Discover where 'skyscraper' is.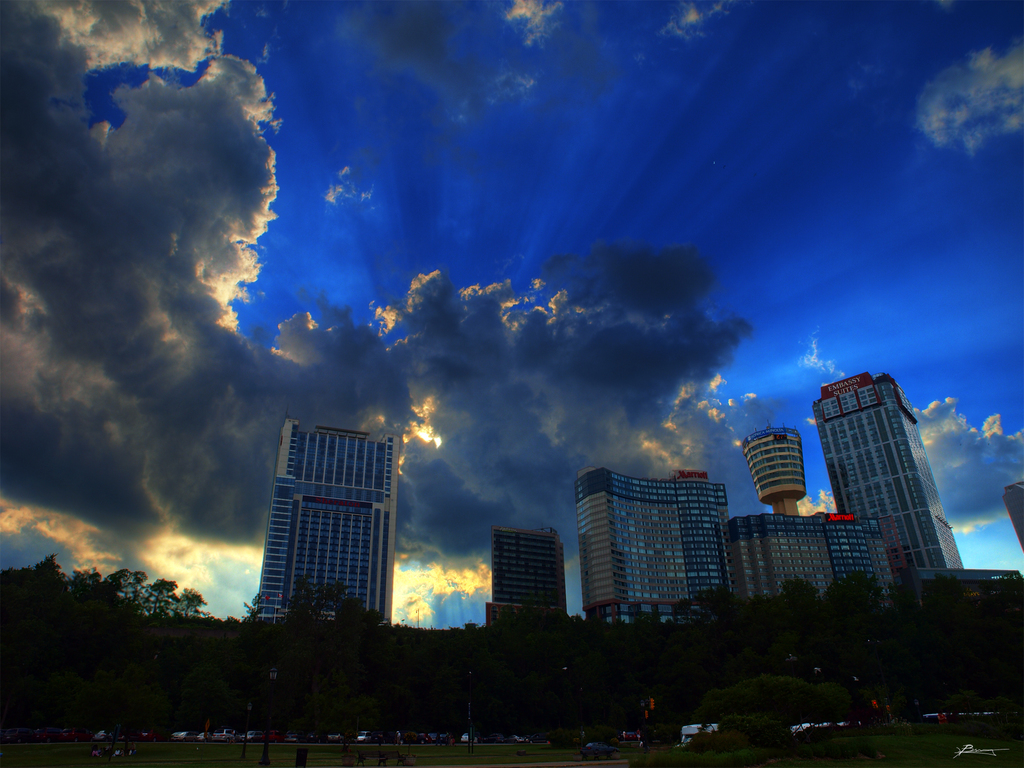
Discovered at detection(258, 417, 400, 623).
